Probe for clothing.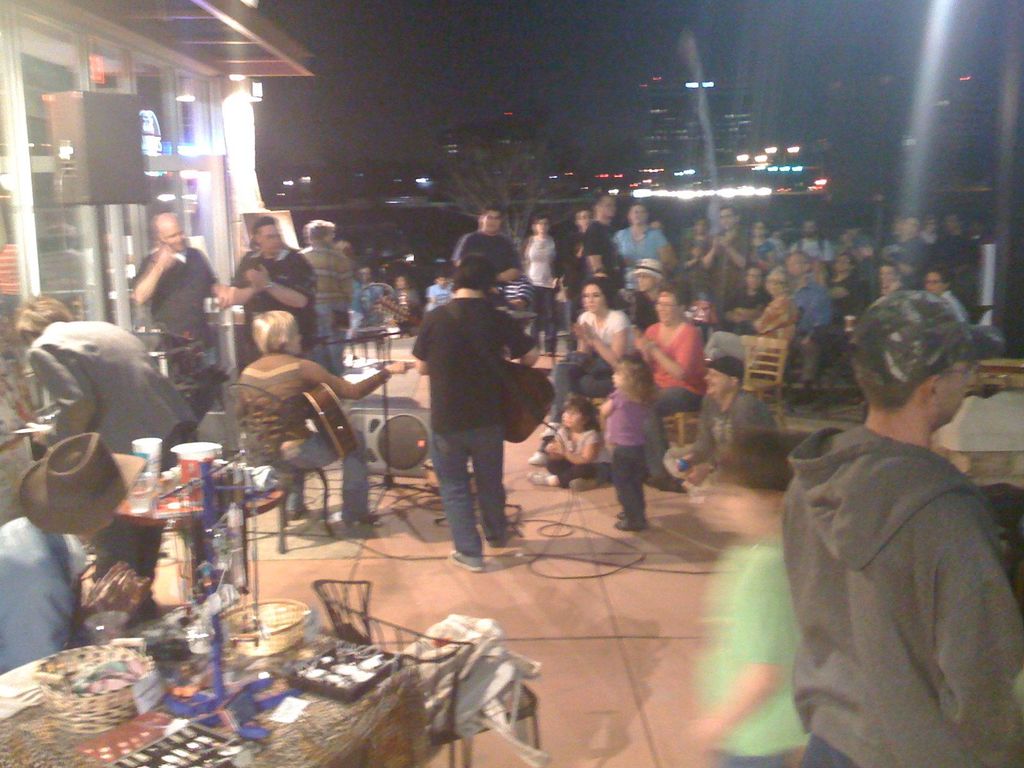
Probe result: 611 392 663 522.
